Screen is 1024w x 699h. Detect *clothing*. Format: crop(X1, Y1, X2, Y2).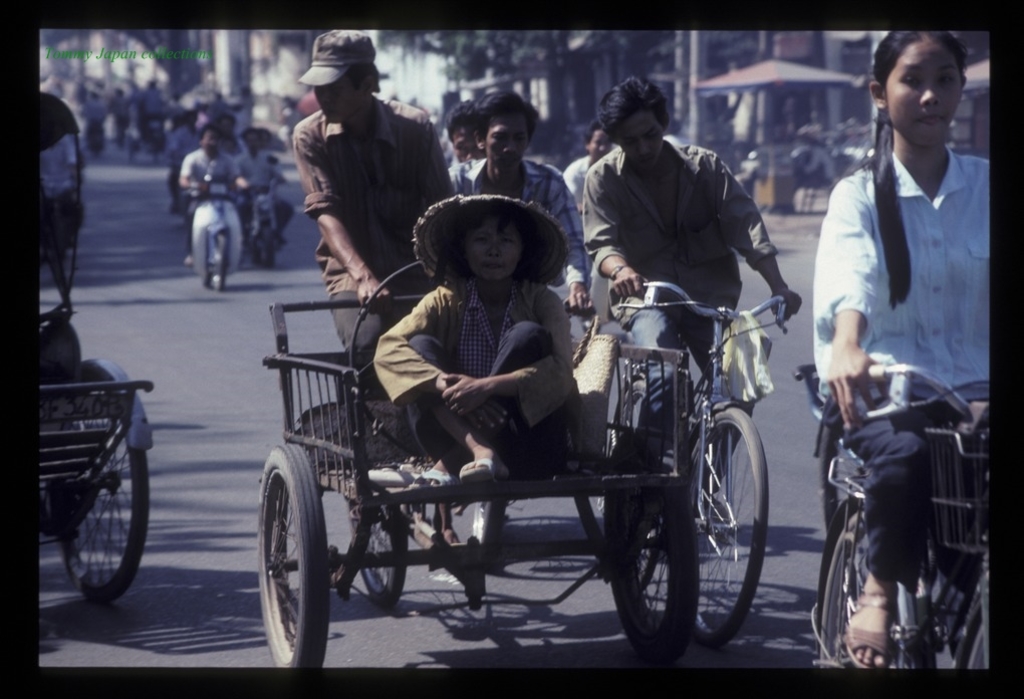
crop(583, 129, 765, 492).
